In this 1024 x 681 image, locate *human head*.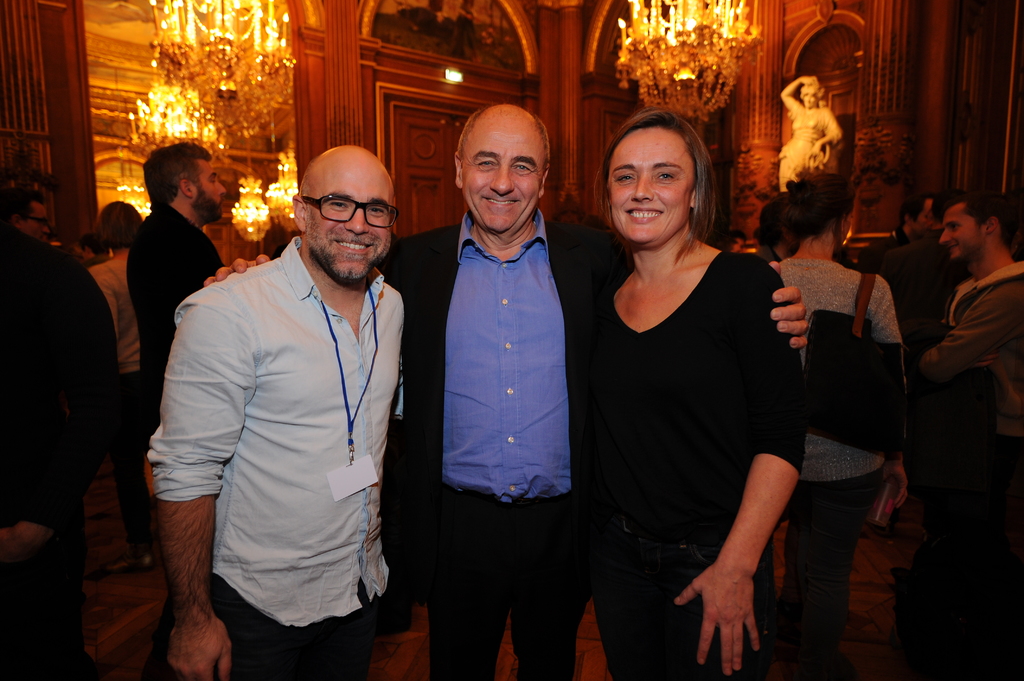
Bounding box: [left=77, top=232, right=108, bottom=260].
